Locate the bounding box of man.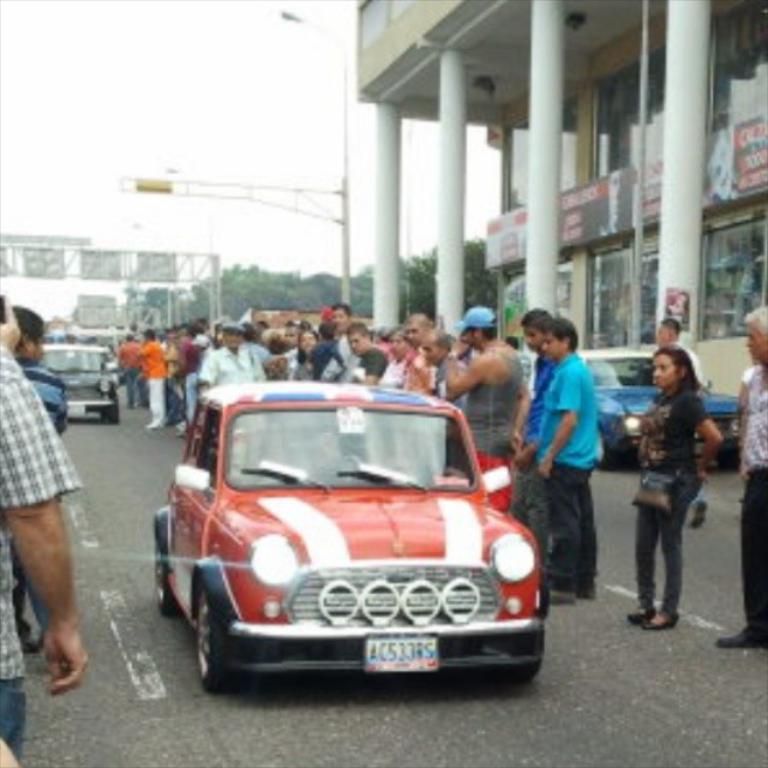
Bounding box: 199,322,253,388.
